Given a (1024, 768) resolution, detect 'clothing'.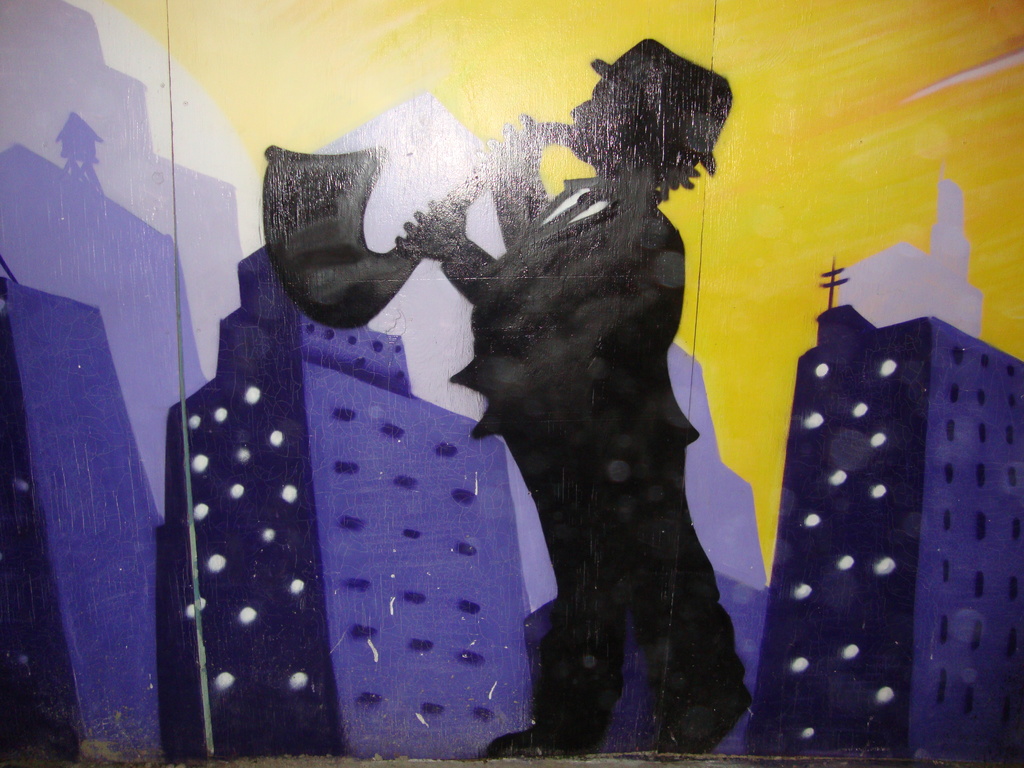
Rect(445, 173, 749, 732).
